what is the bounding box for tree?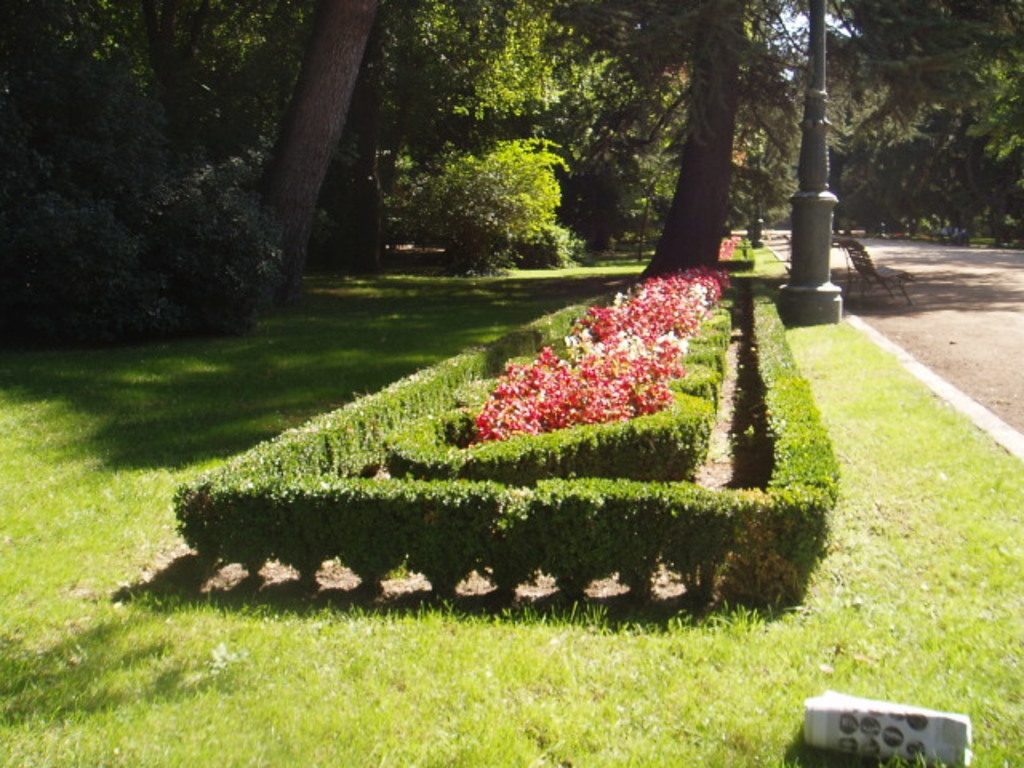
0,0,1022,350.
